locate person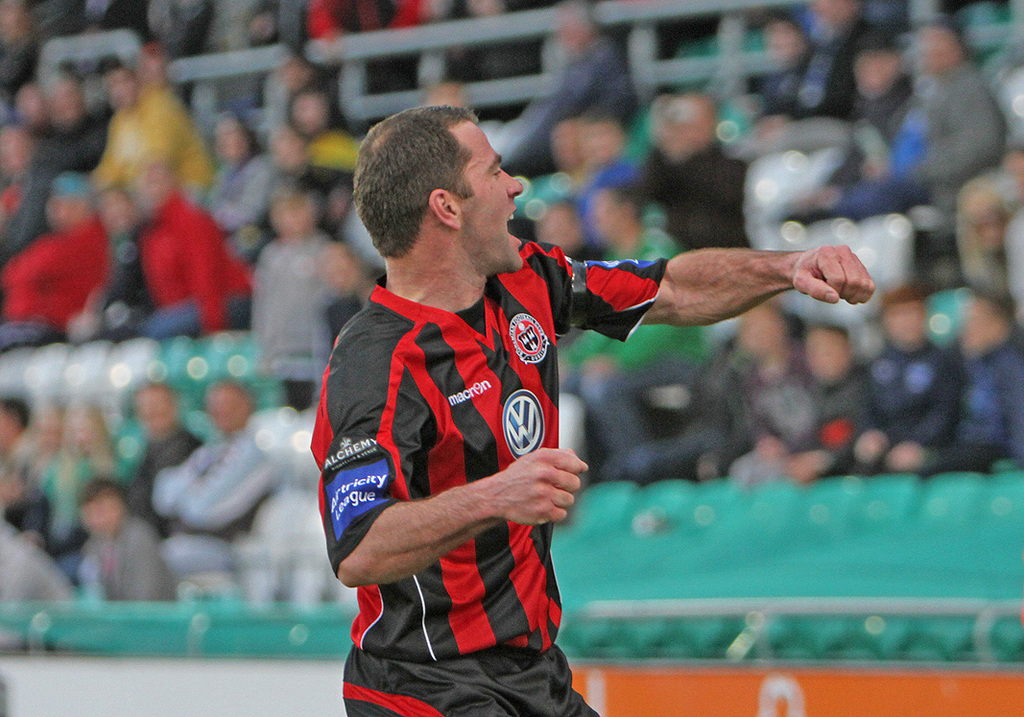
(9, 87, 43, 160)
